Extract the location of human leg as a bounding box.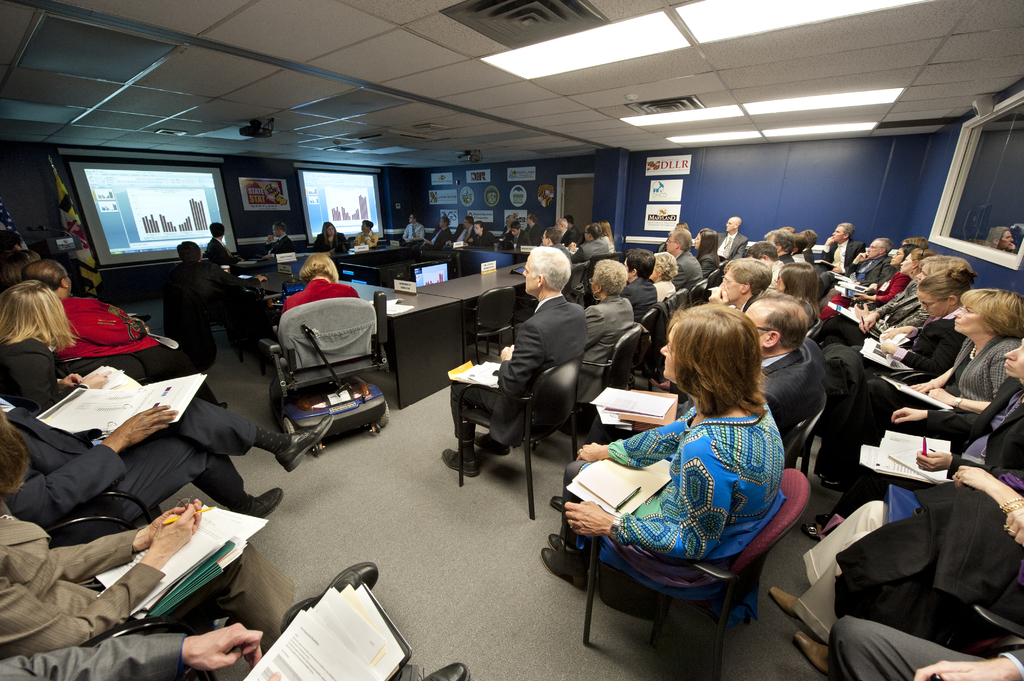
809 509 885 565.
